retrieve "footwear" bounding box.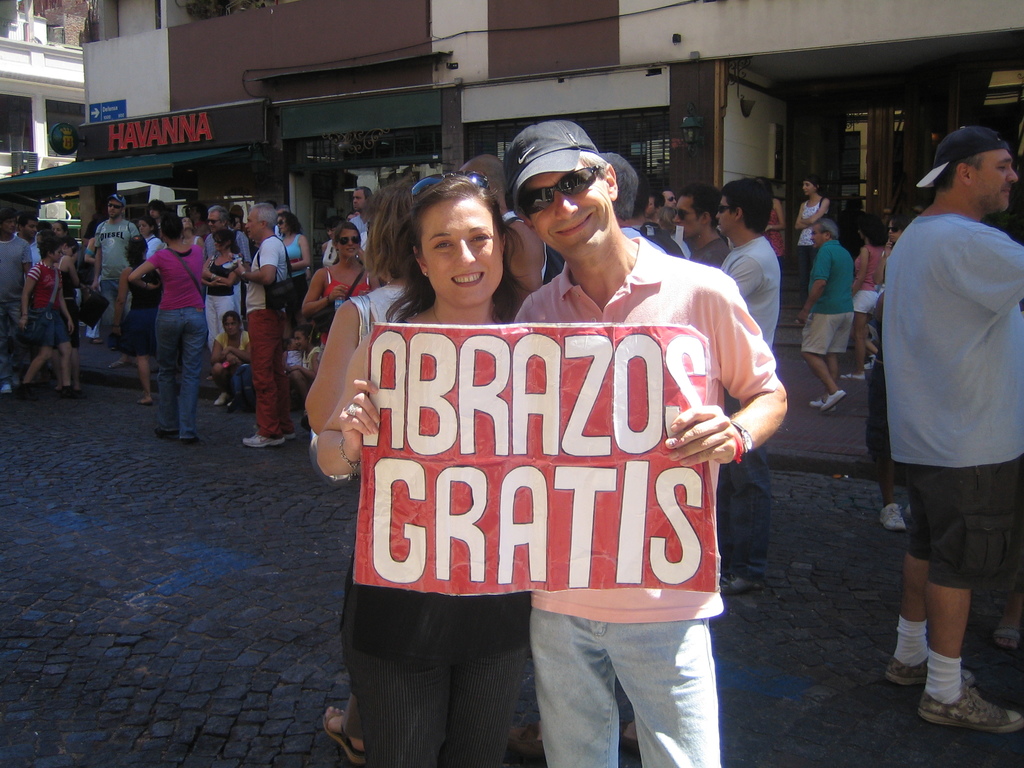
Bounding box: bbox(718, 574, 744, 594).
